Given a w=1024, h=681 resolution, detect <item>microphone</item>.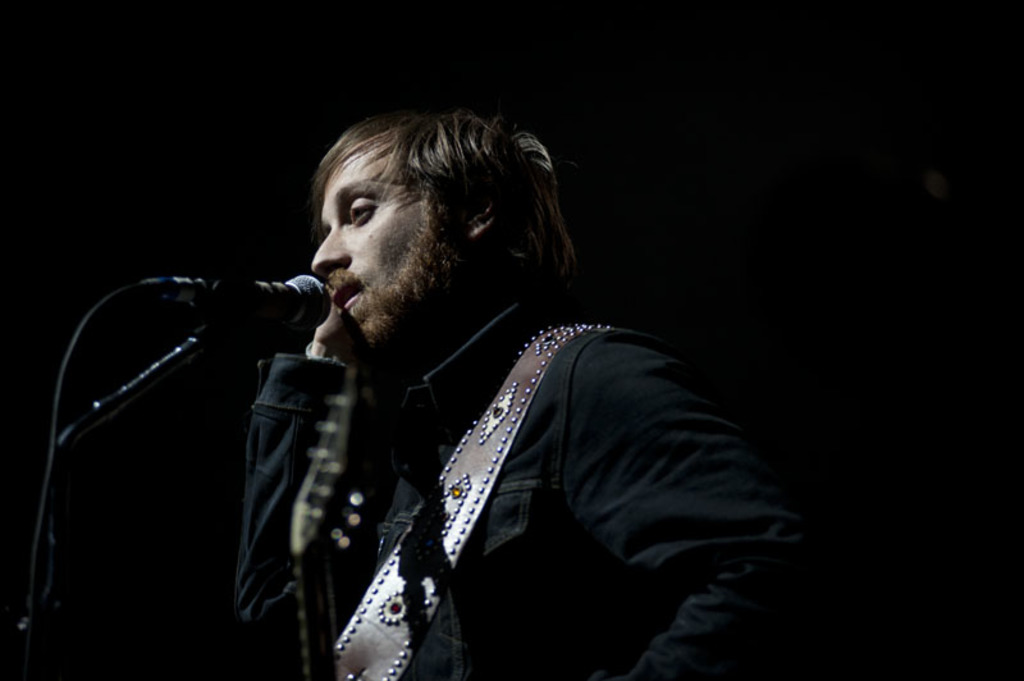
{"x1": 202, "y1": 273, "x2": 328, "y2": 316}.
